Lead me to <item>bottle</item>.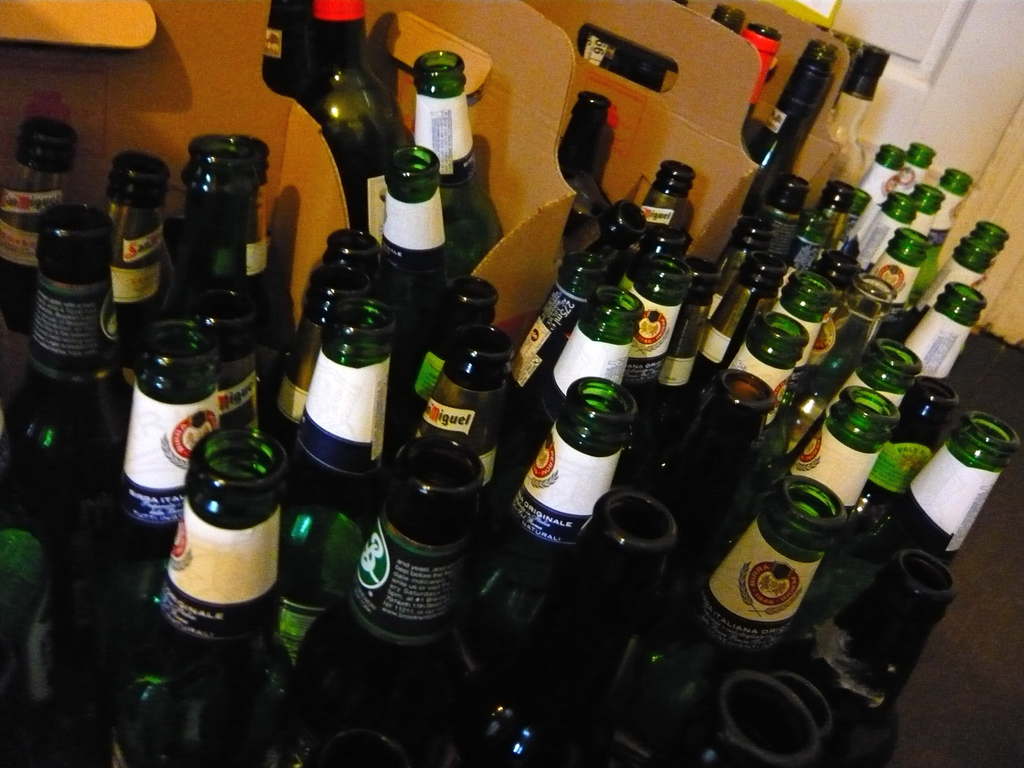
Lead to pyautogui.locateOnScreen(874, 221, 931, 326).
